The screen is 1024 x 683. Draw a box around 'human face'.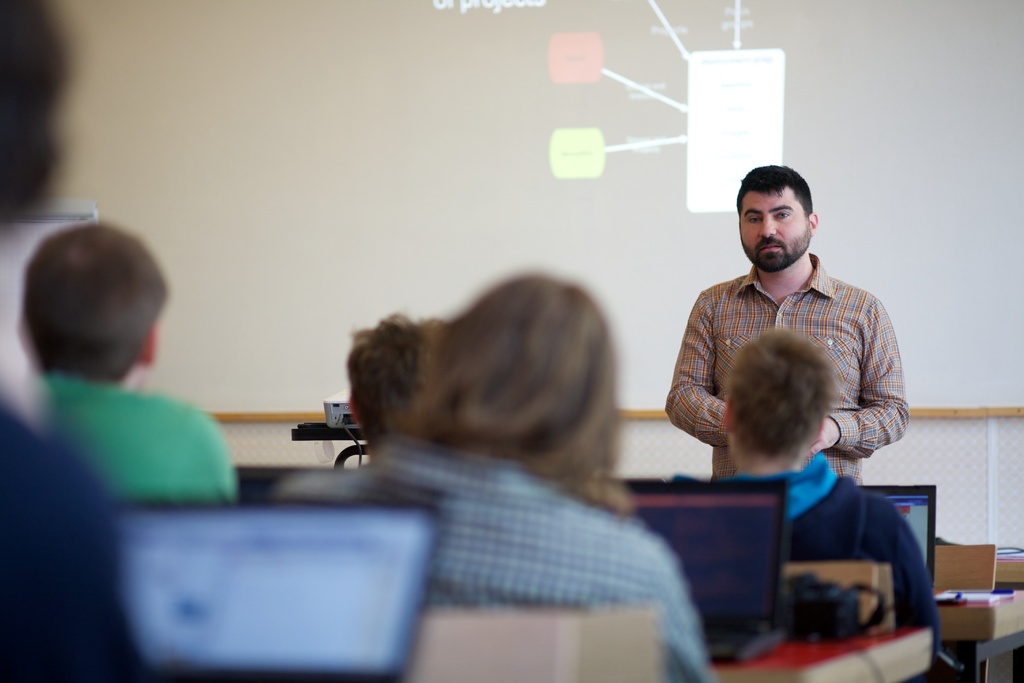
x1=741, y1=189, x2=808, y2=266.
